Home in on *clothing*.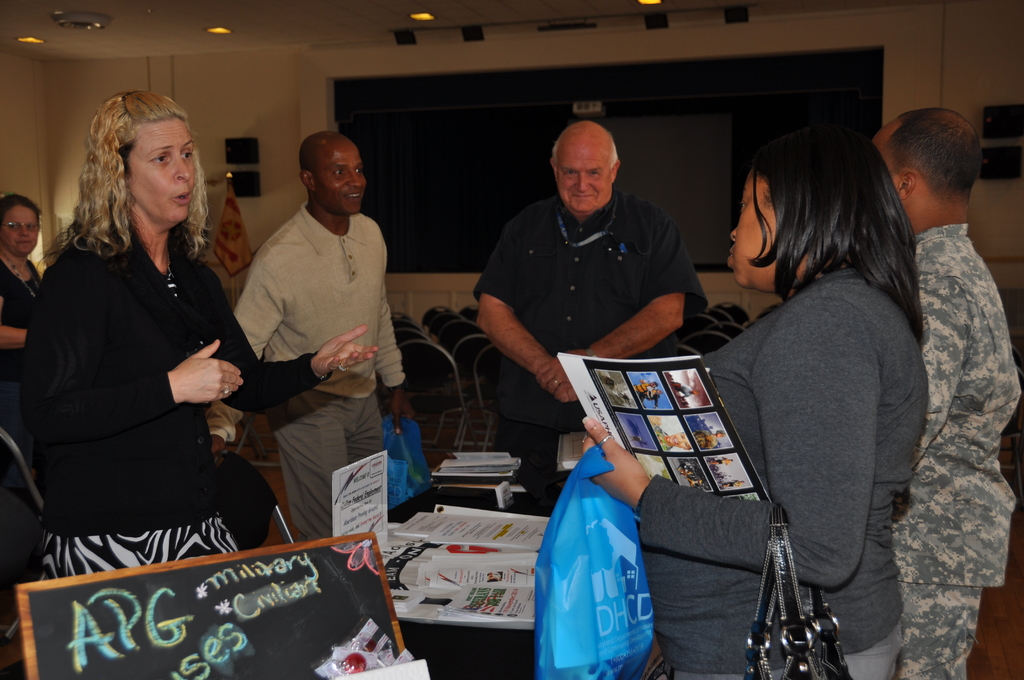
Homed in at {"x1": 639, "y1": 263, "x2": 927, "y2": 679}.
